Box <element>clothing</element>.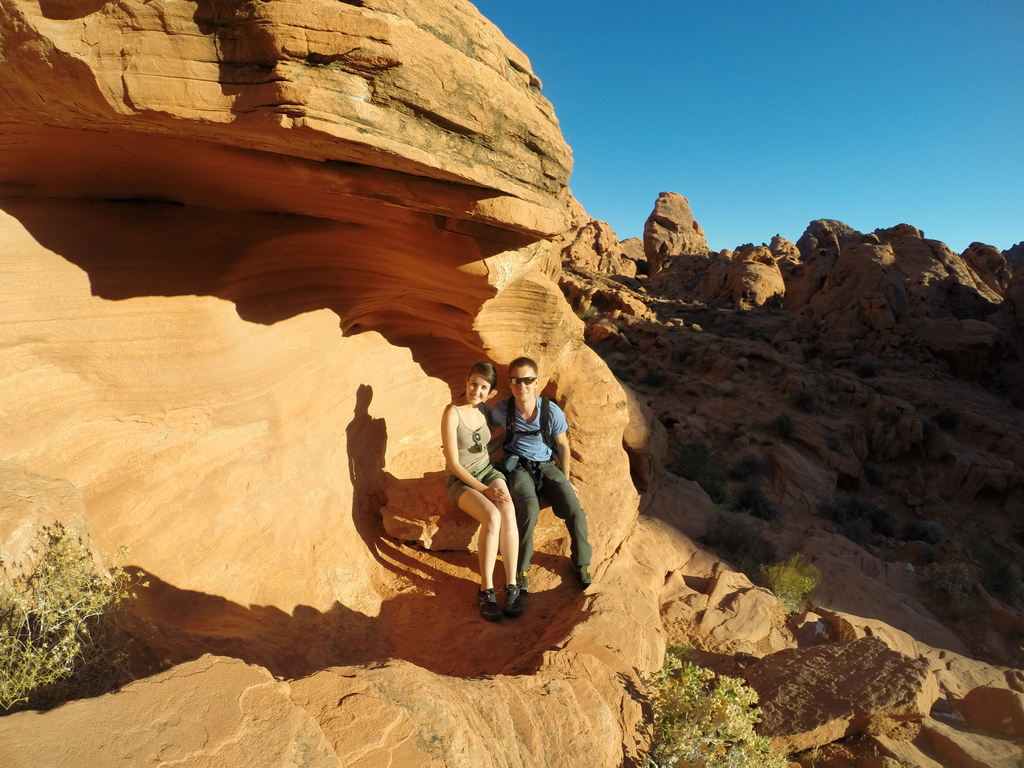
x1=439, y1=401, x2=501, y2=511.
